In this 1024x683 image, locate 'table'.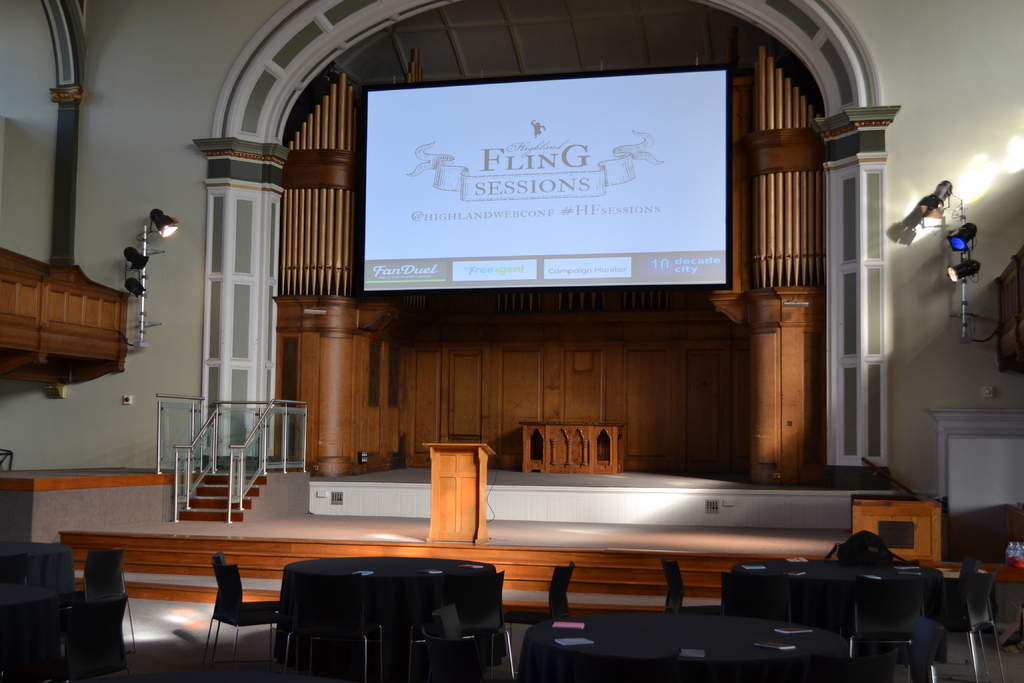
Bounding box: crop(730, 555, 939, 628).
